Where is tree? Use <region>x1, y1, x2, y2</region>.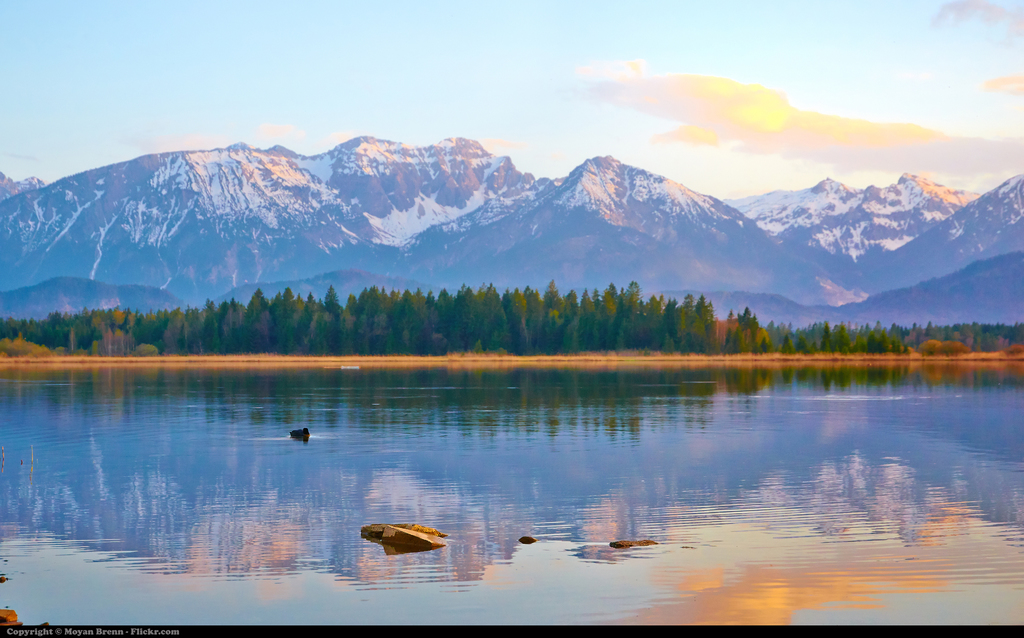
<region>435, 290, 459, 351</region>.
